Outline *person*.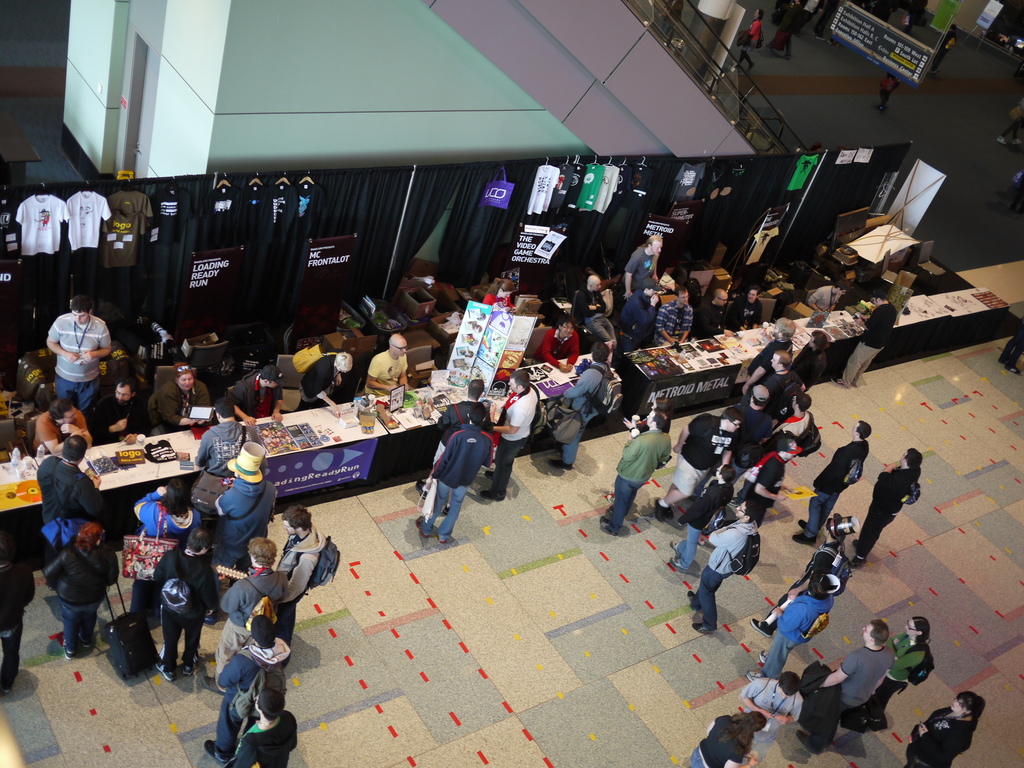
Outline: bbox(466, 364, 539, 504).
